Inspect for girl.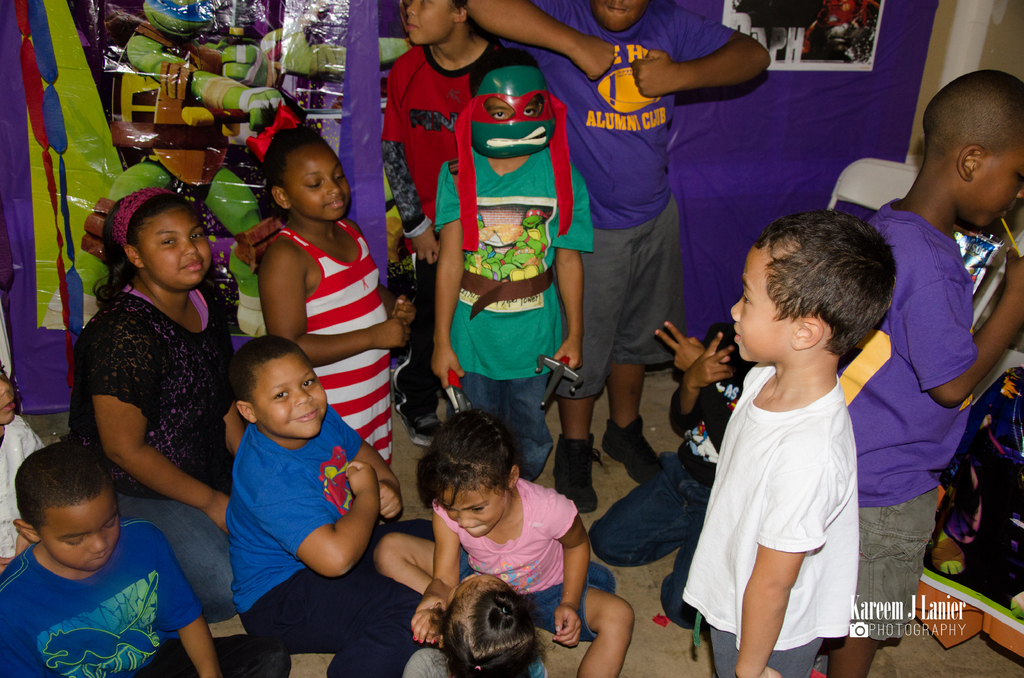
Inspection: locate(401, 575, 554, 677).
